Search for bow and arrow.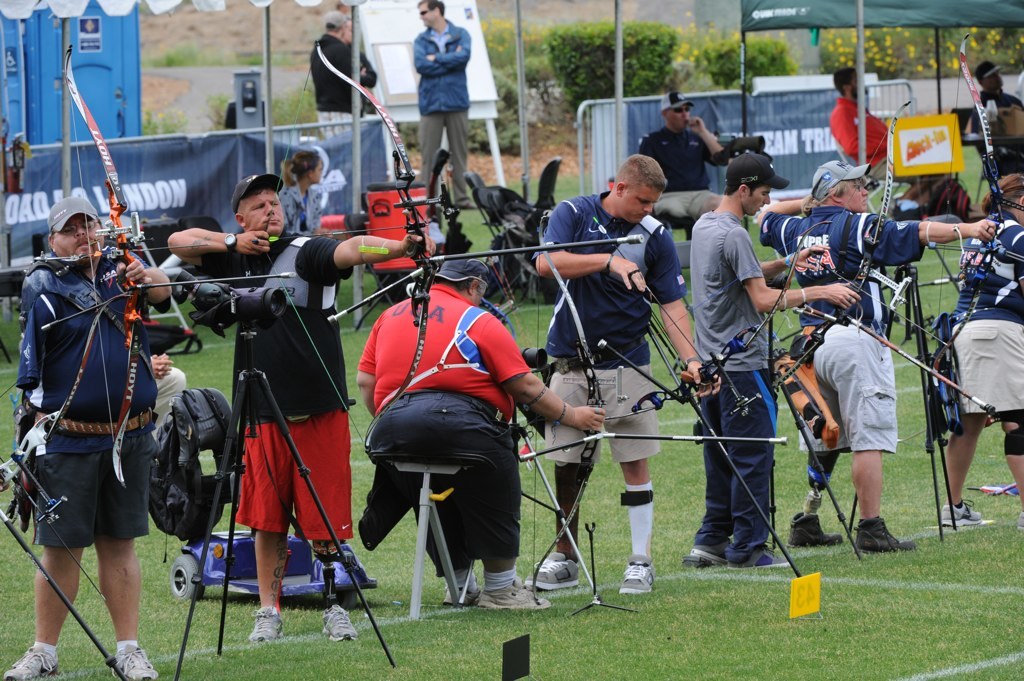
Found at <bbox>924, 33, 1023, 351</bbox>.
